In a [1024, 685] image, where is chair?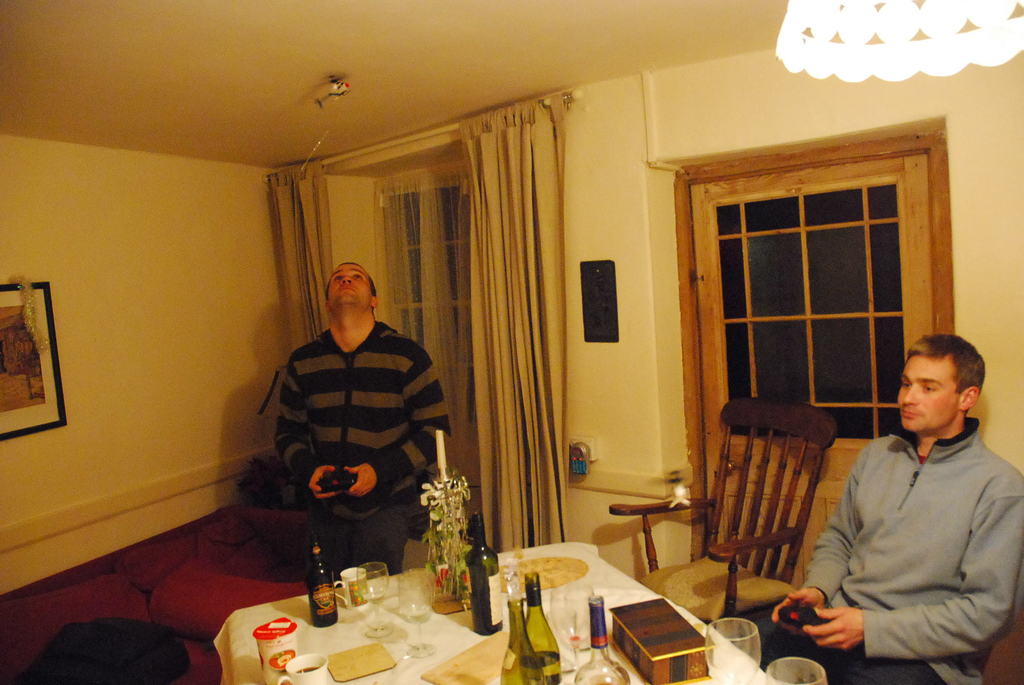
607, 397, 833, 622.
